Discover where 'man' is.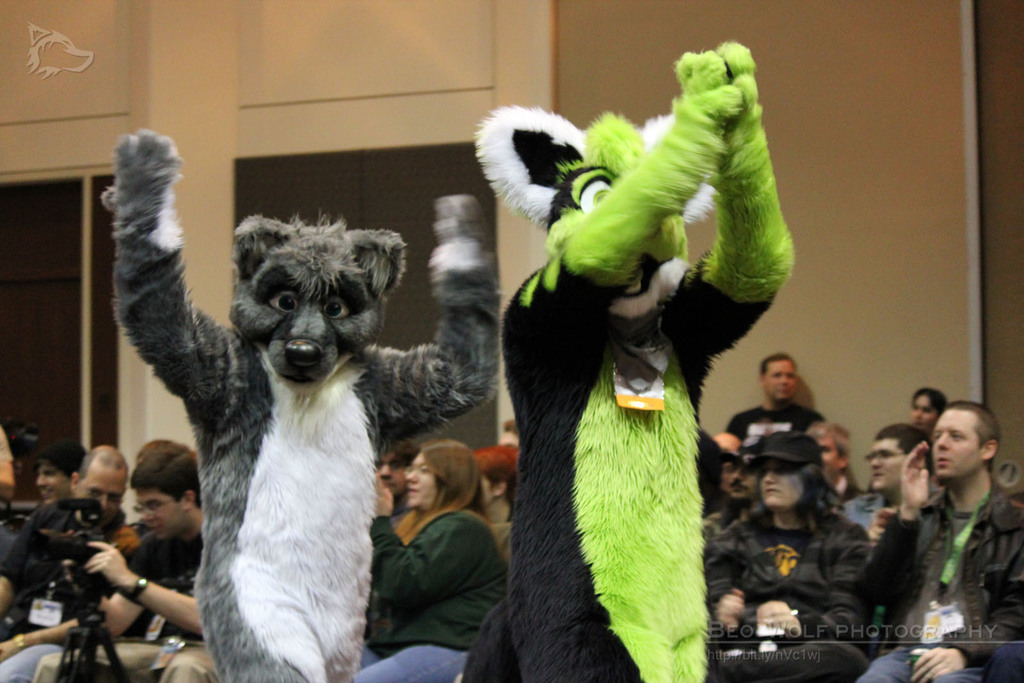
Discovered at 35/435/90/502.
